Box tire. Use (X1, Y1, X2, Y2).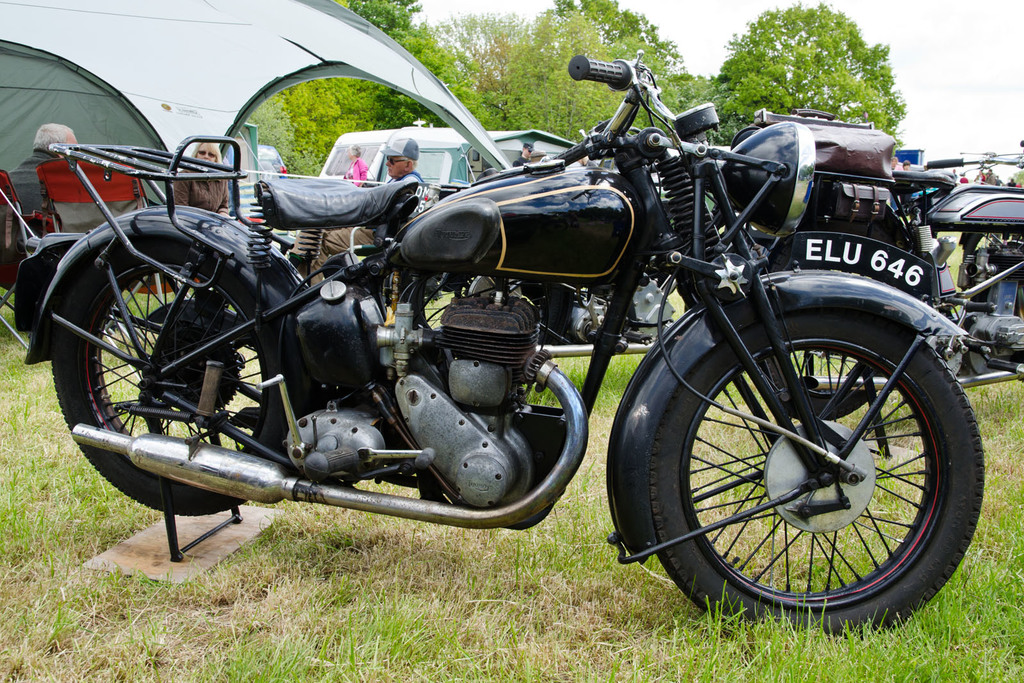
(42, 250, 300, 516).
